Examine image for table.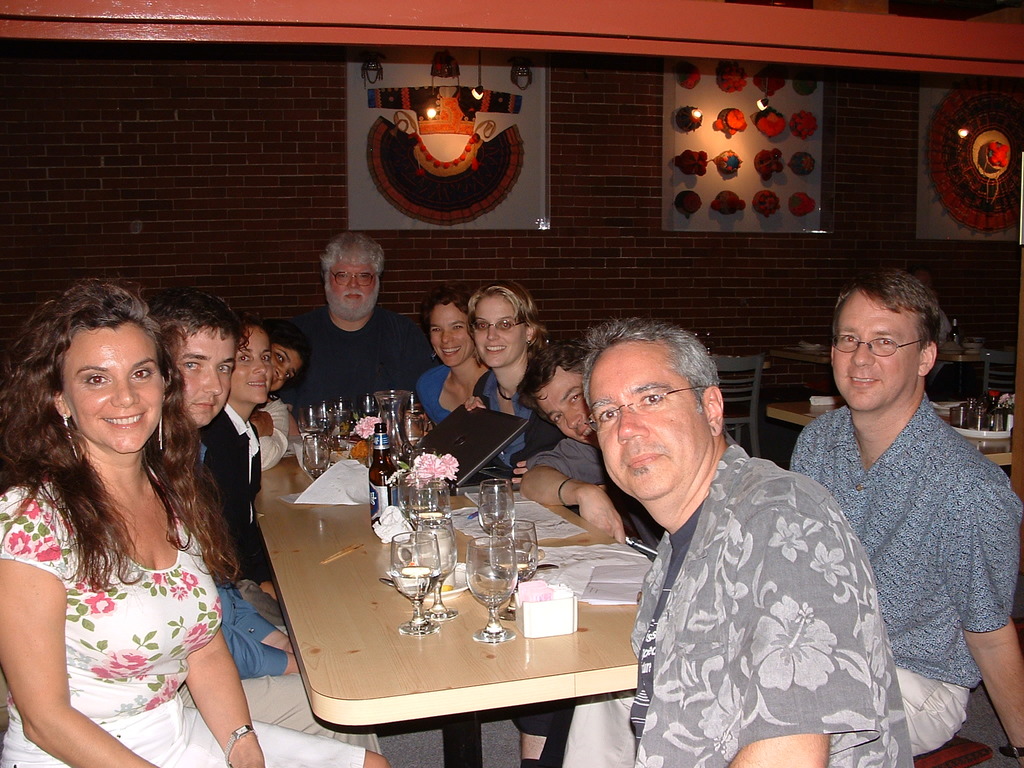
Examination result: 248,499,631,767.
